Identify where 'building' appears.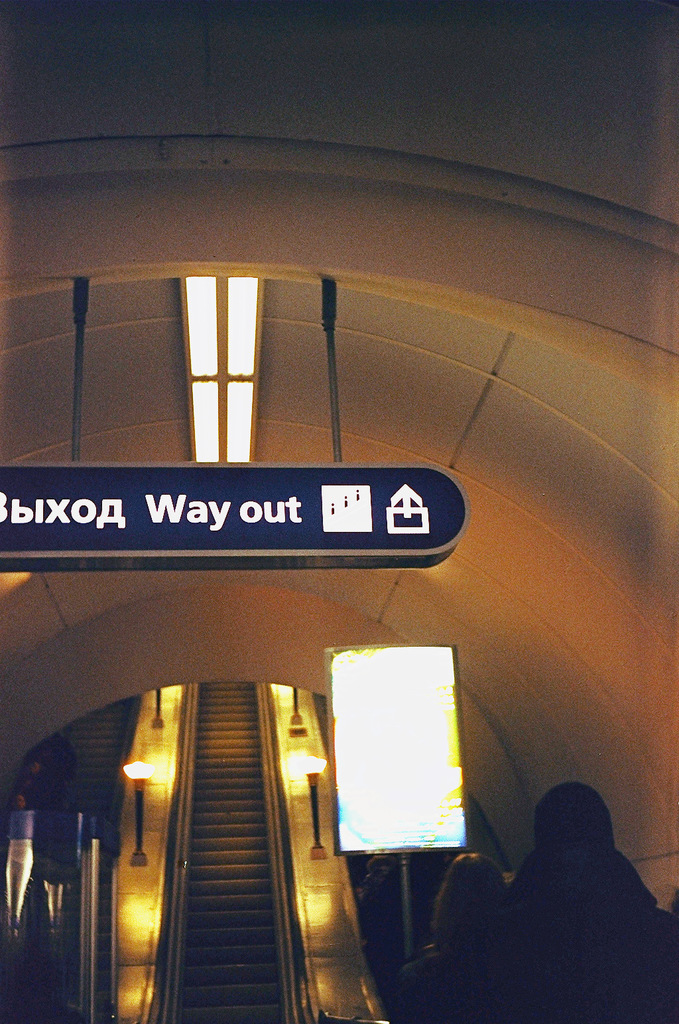
Appears at 0 0 678 1023.
